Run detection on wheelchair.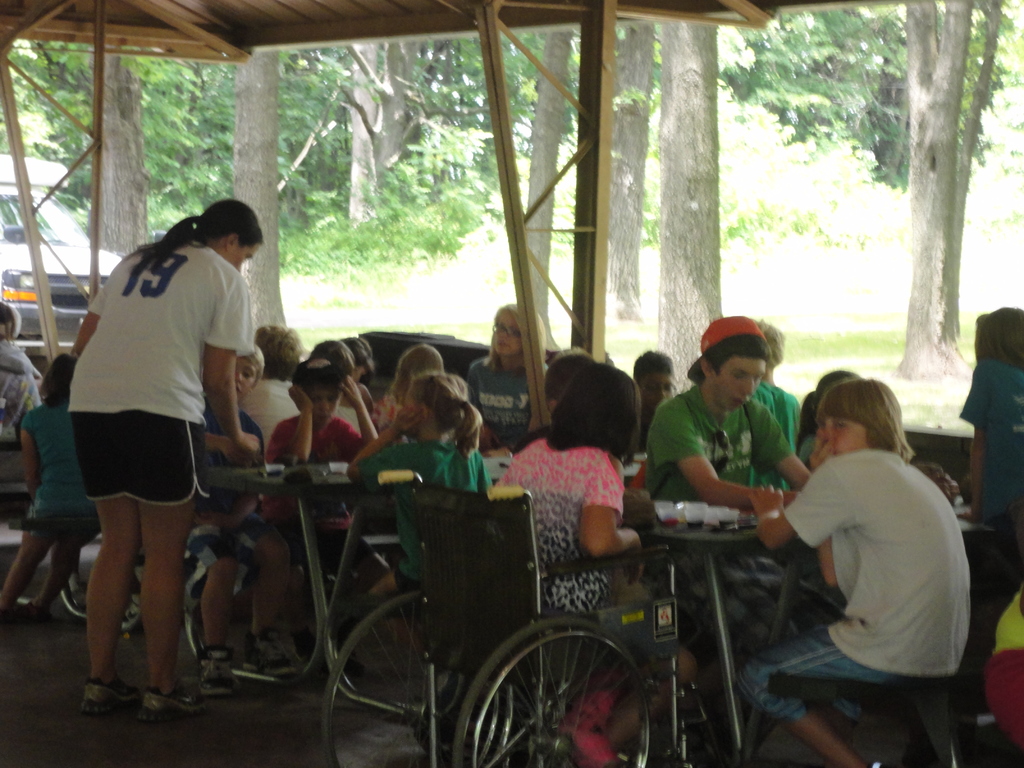
Result: [319,415,759,748].
